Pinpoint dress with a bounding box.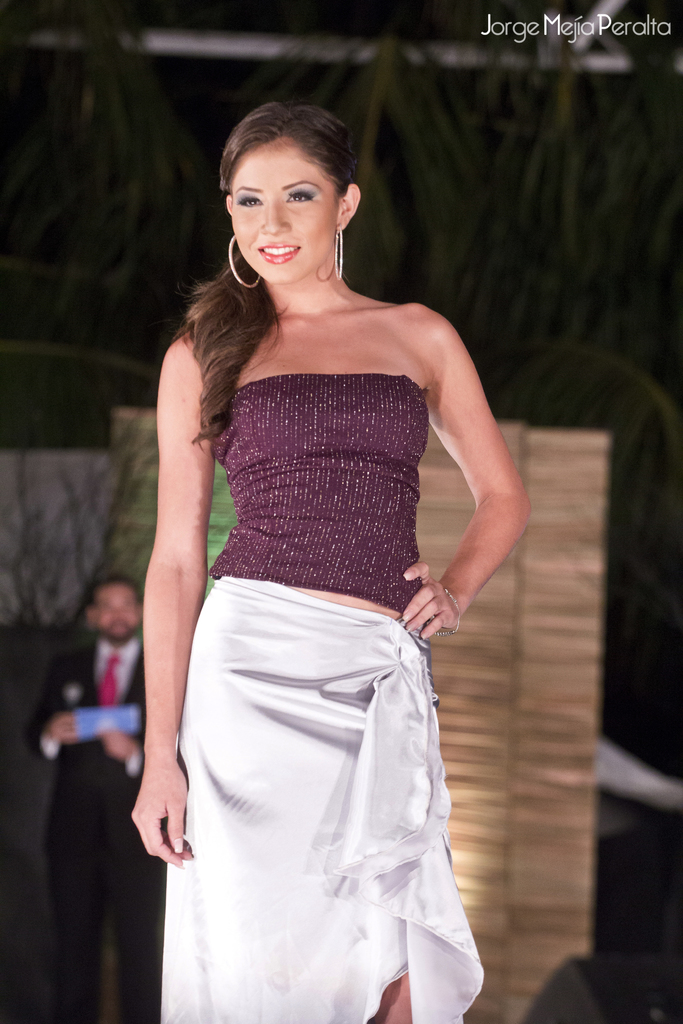
bbox(161, 372, 489, 1023).
